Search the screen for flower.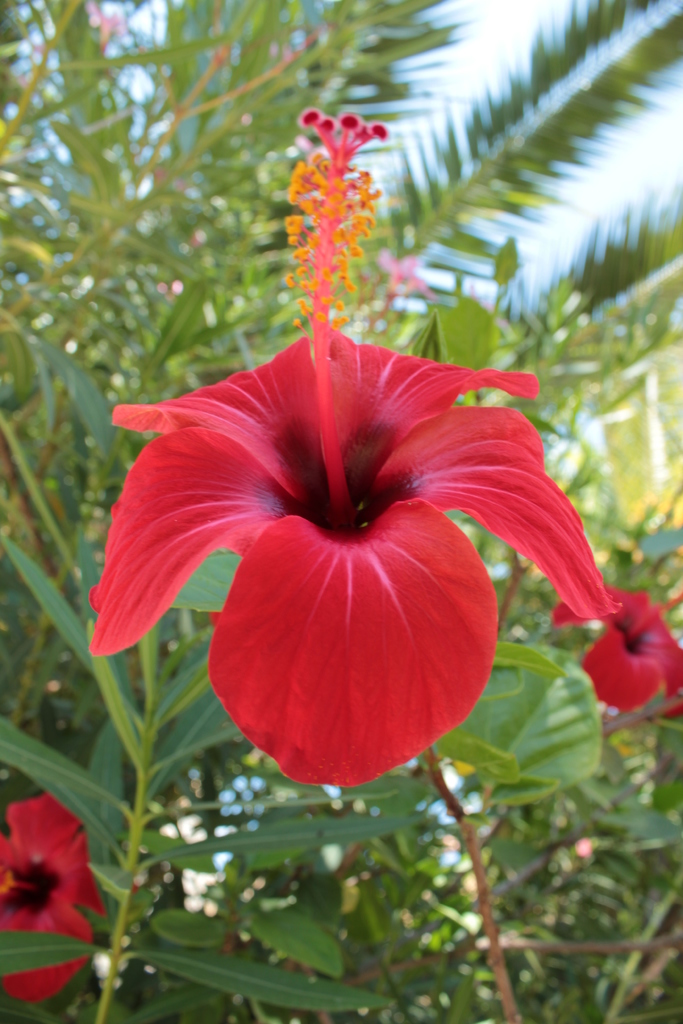
Found at bbox=[193, 226, 215, 258].
